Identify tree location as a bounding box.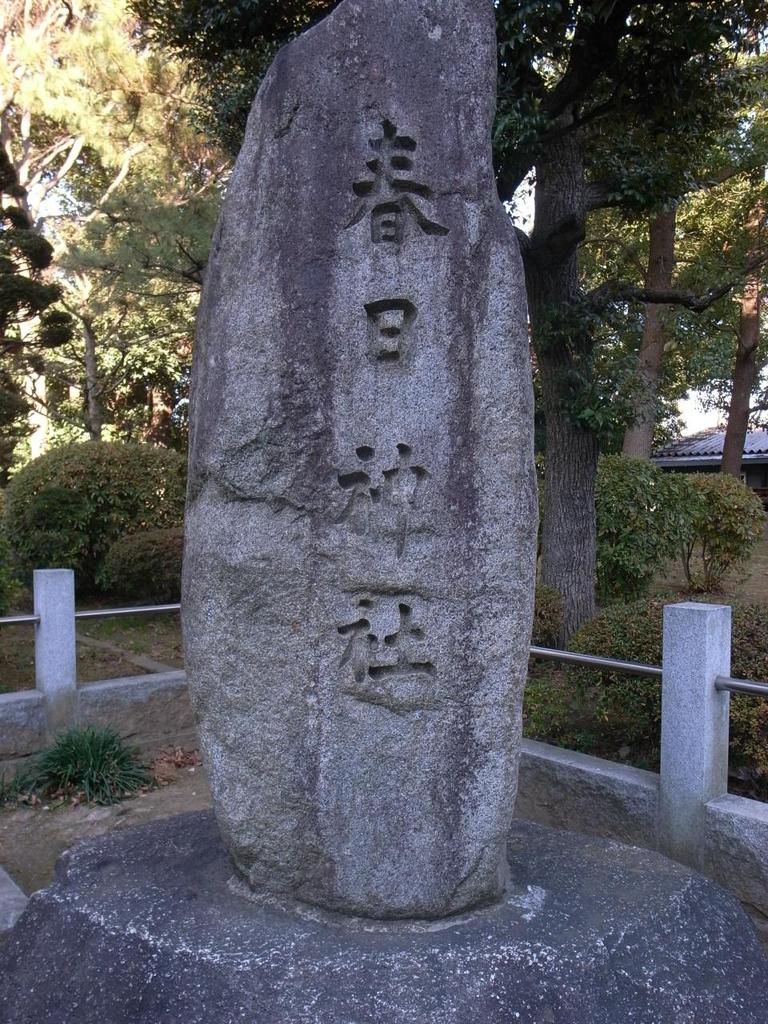
(x1=0, y1=436, x2=186, y2=603).
